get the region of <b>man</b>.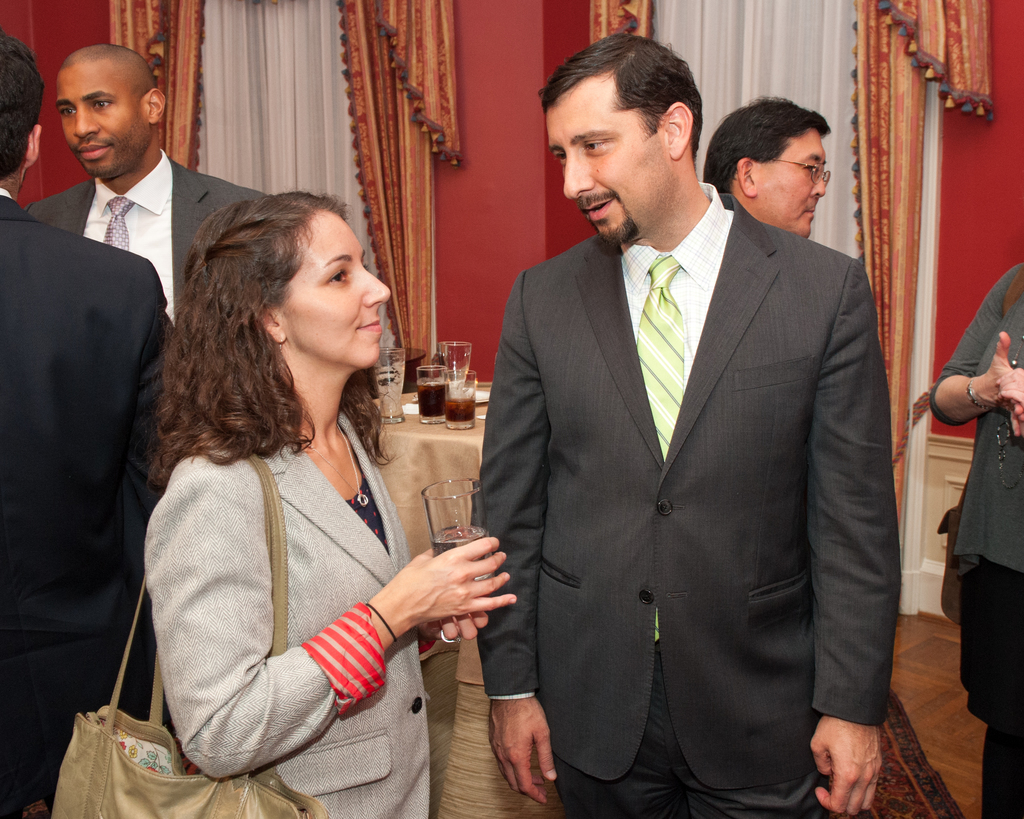
bbox(0, 30, 175, 818).
